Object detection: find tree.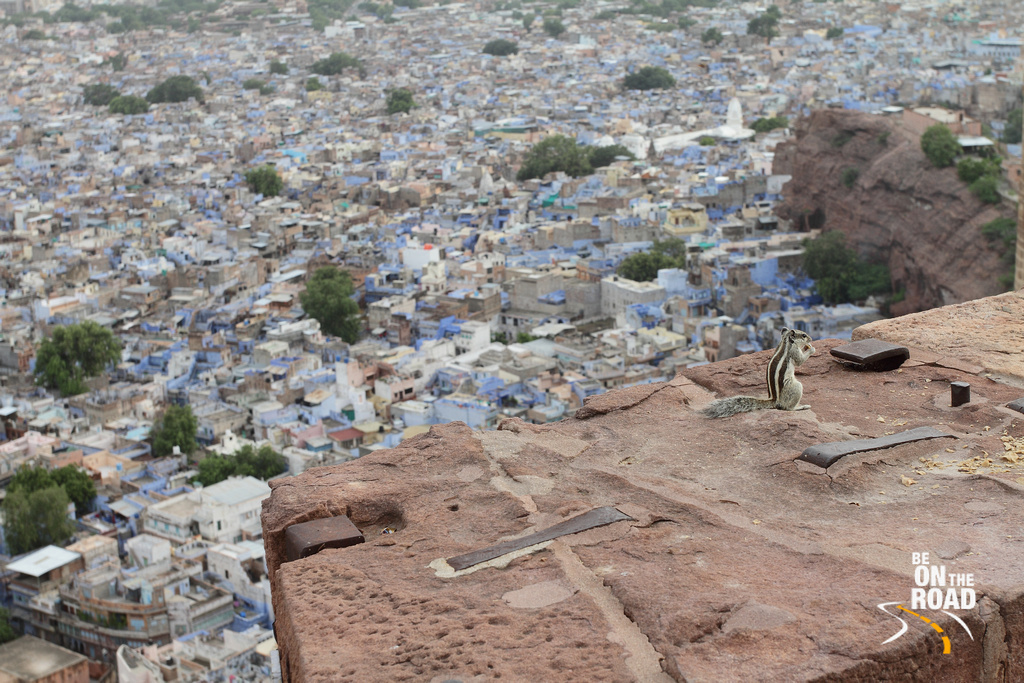
pyautogui.locateOnScreen(188, 440, 300, 490).
